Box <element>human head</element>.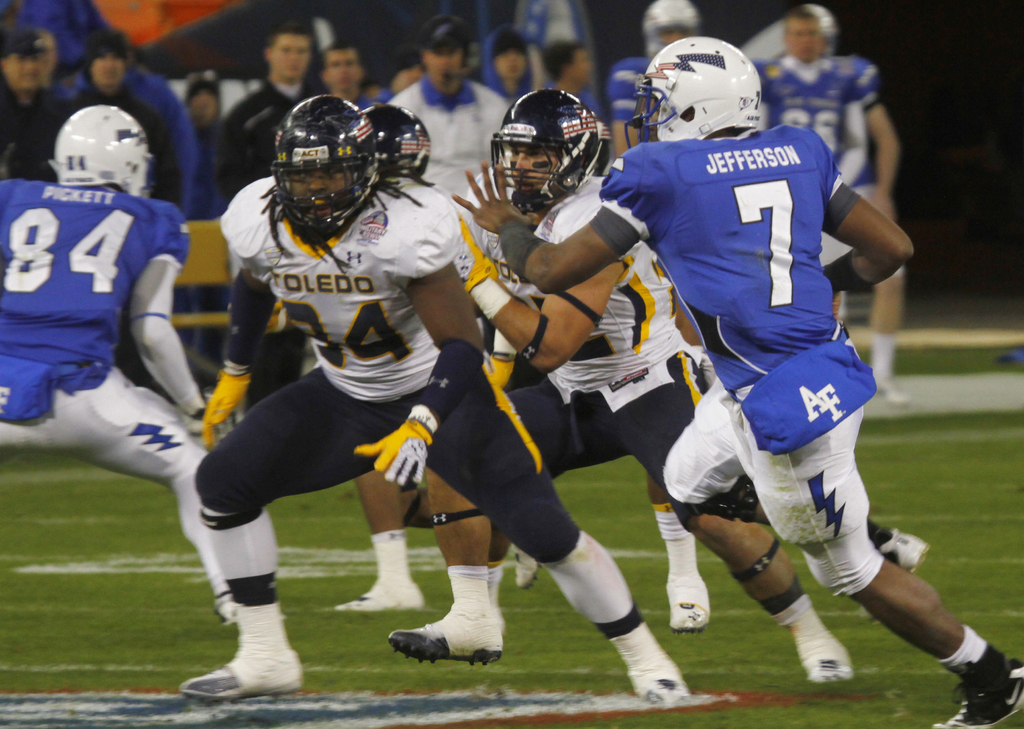
rect(186, 74, 220, 121).
